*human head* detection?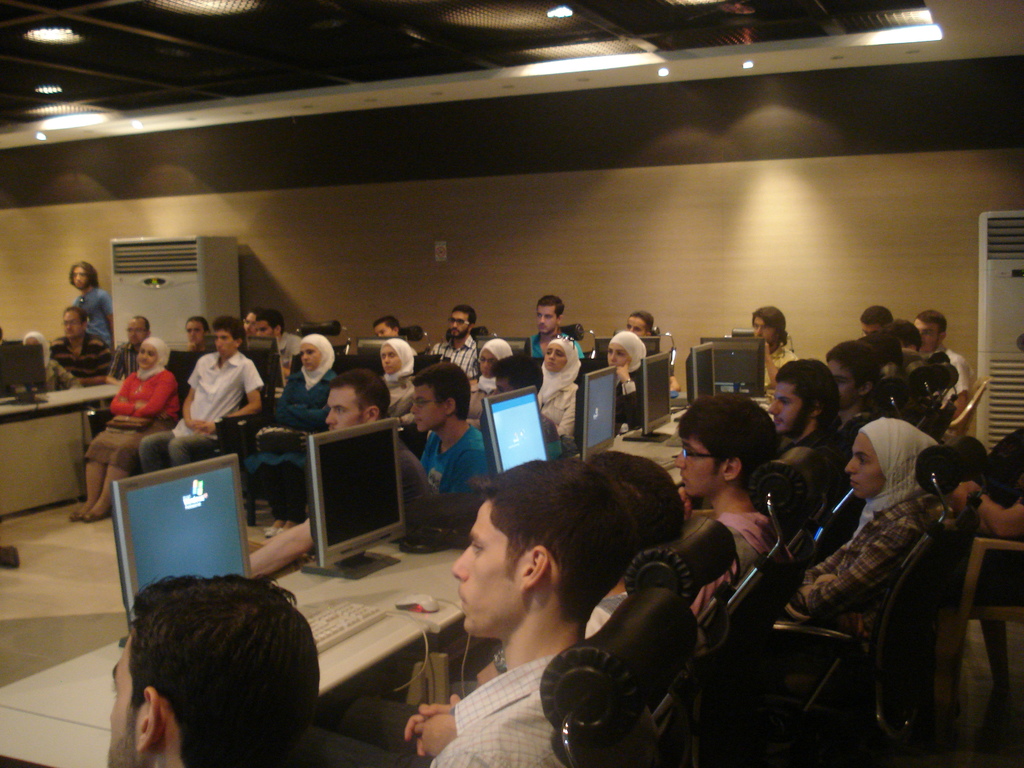
{"left": 63, "top": 307, "right": 89, "bottom": 339}
